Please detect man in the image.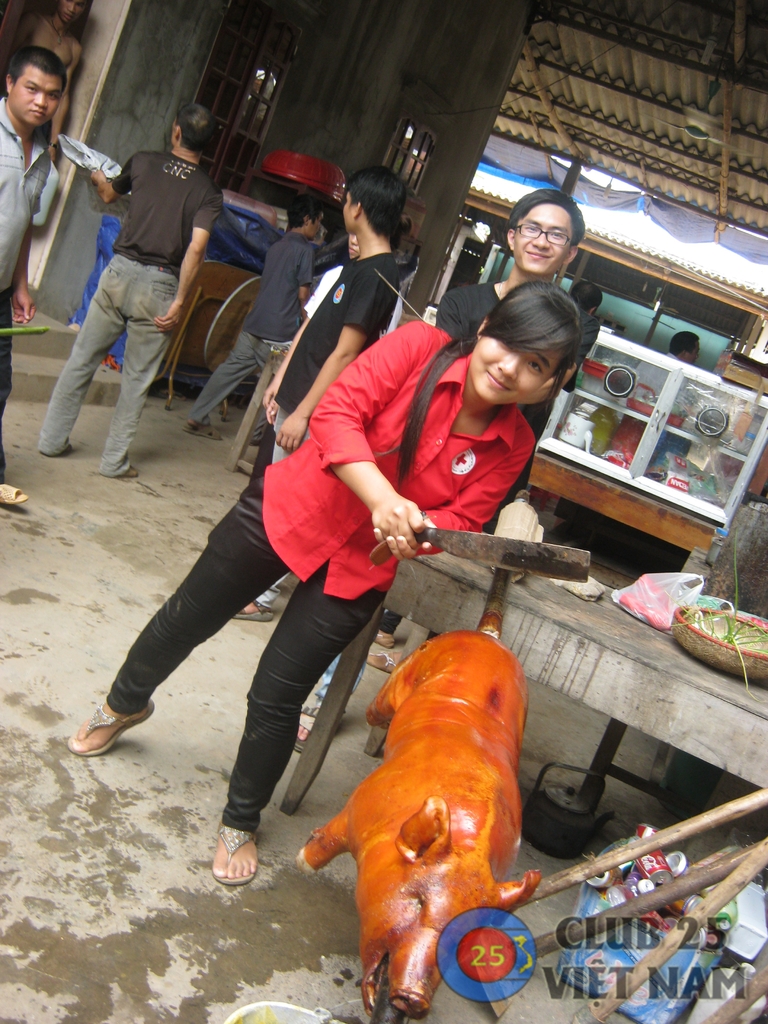
[x1=0, y1=47, x2=72, y2=507].
